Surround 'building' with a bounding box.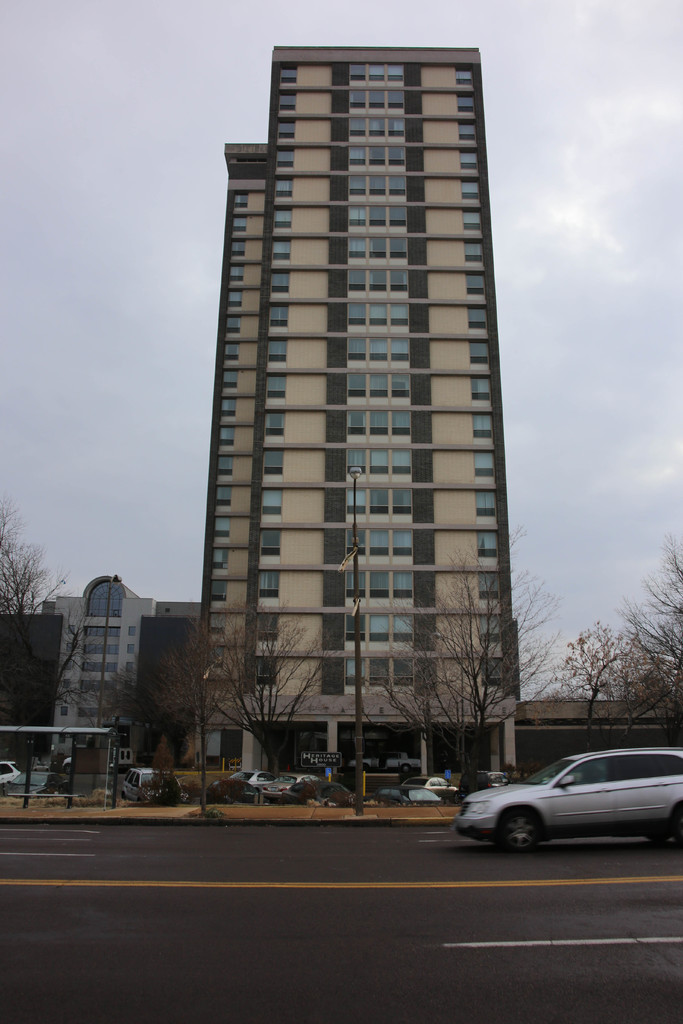
(left=200, top=47, right=524, bottom=797).
